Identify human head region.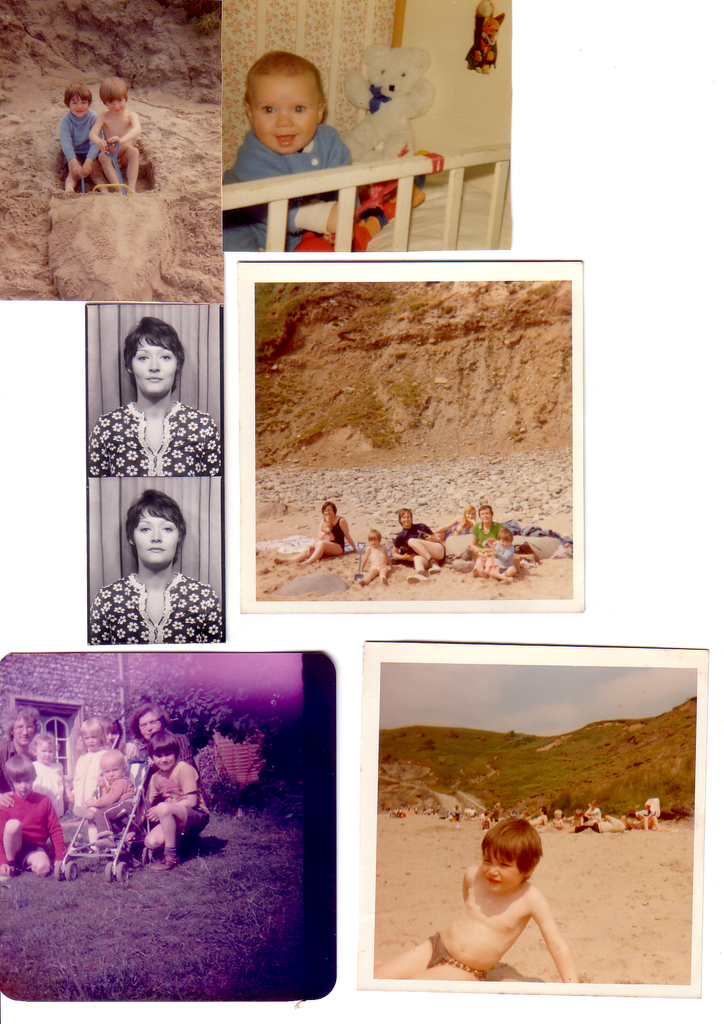
Region: (x1=131, y1=703, x2=167, y2=740).
